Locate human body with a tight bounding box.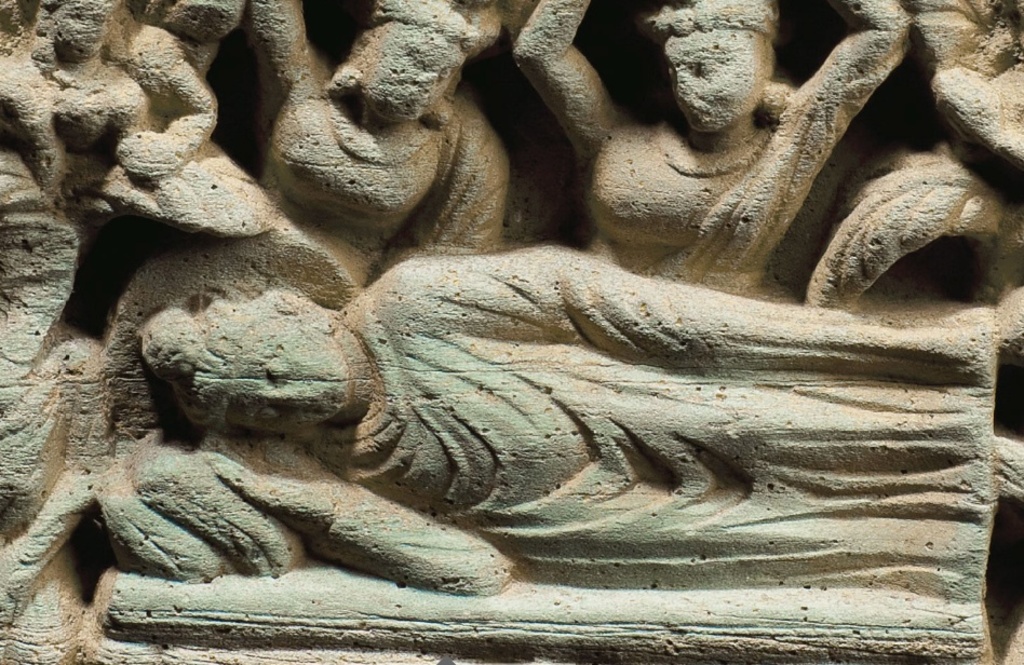
bbox=[11, 0, 250, 287].
